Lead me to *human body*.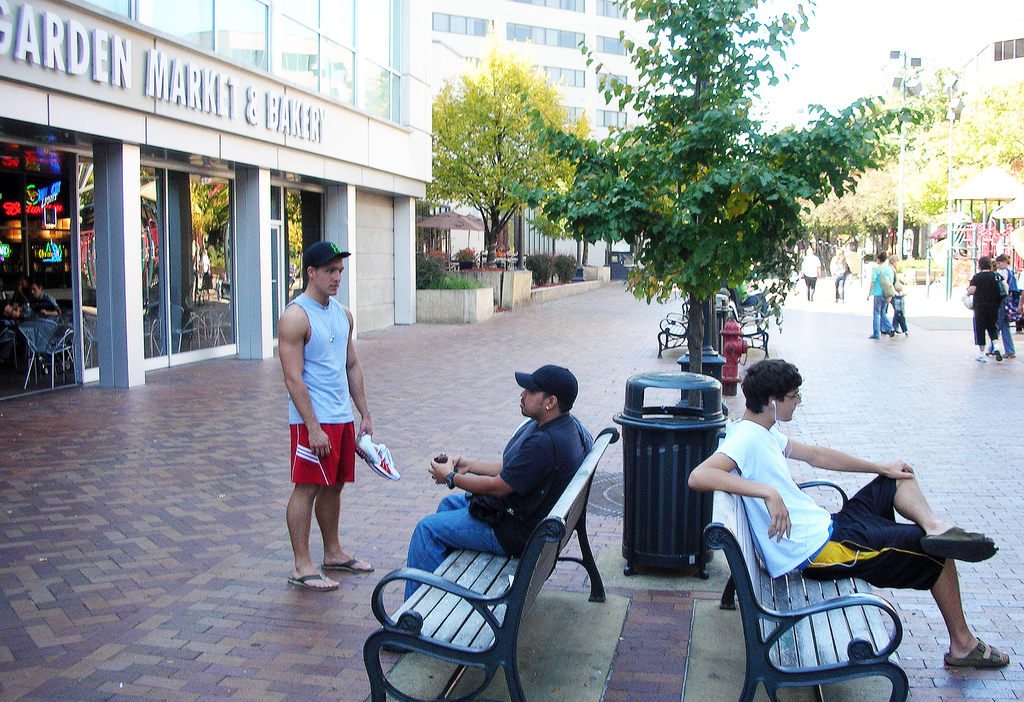
Lead to (x1=865, y1=262, x2=894, y2=340).
